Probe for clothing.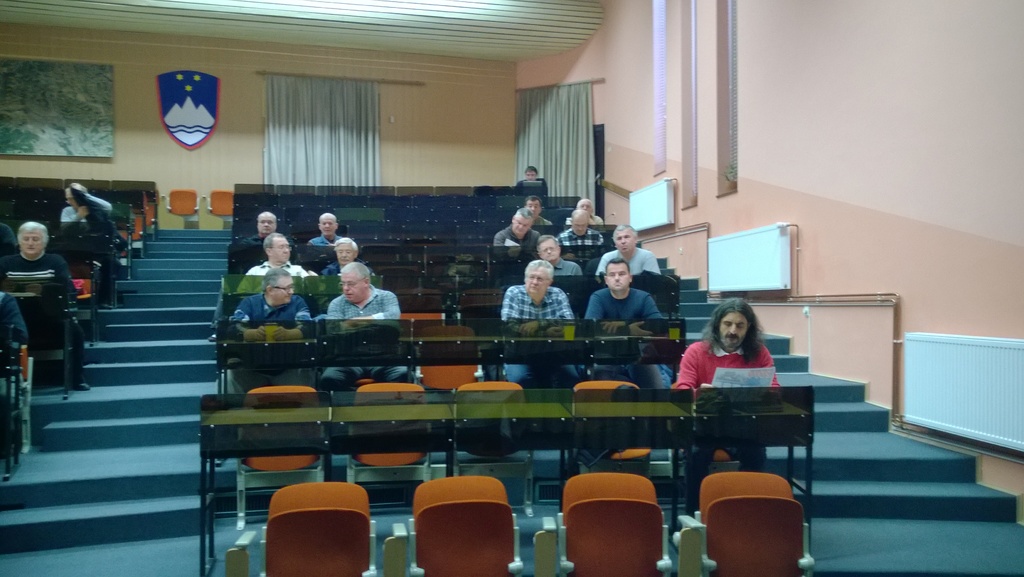
Probe result: bbox=(518, 206, 559, 241).
